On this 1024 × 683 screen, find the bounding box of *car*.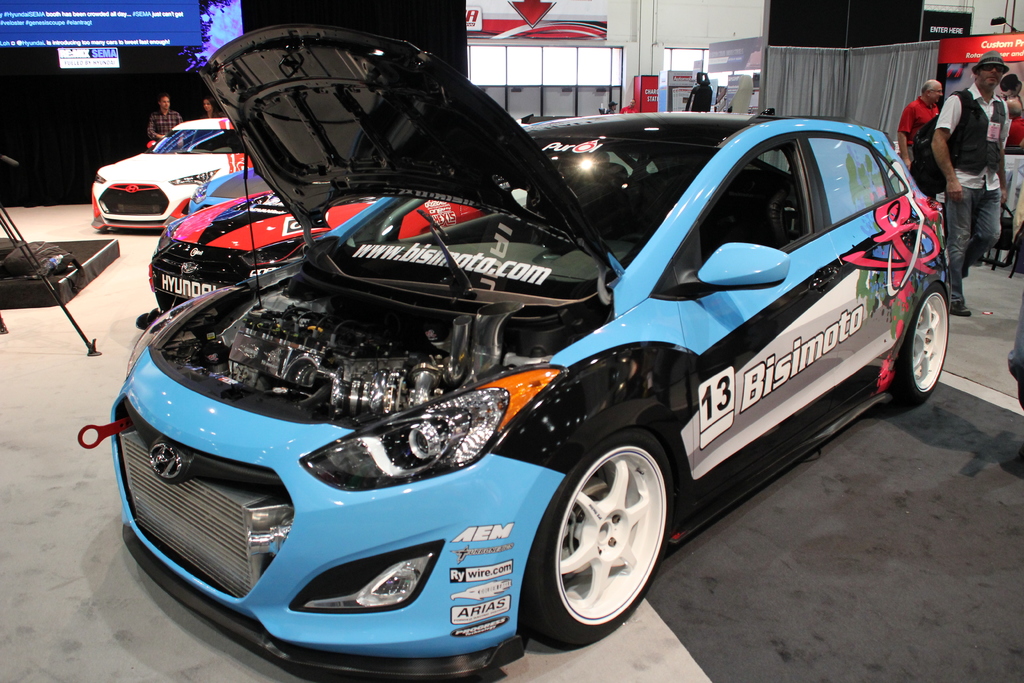
Bounding box: Rect(186, 162, 268, 213).
